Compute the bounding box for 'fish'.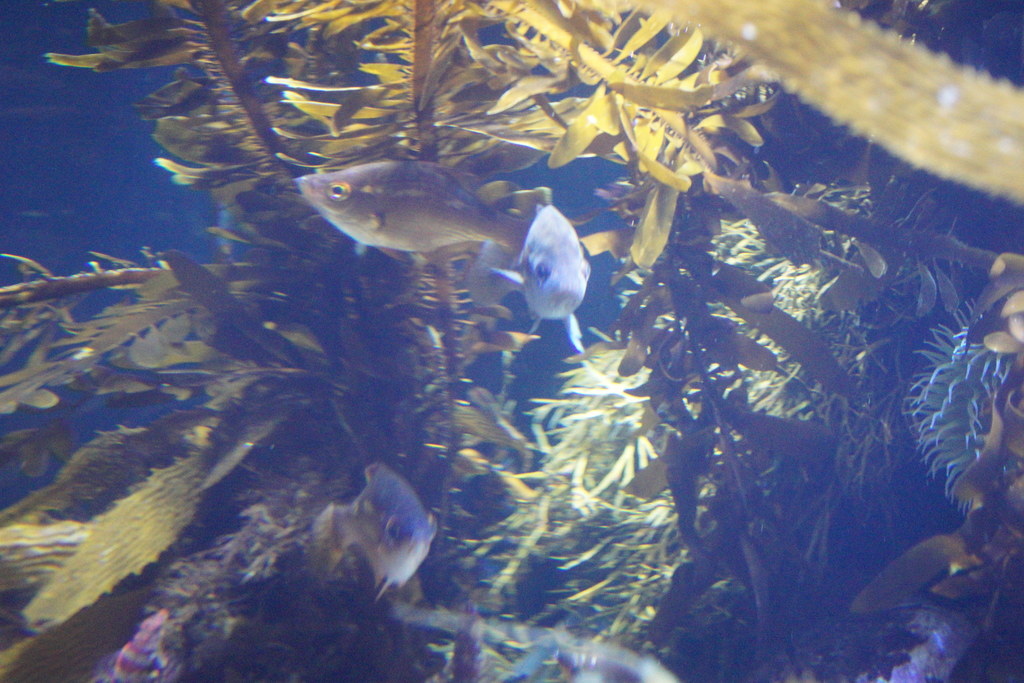
Rect(321, 462, 450, 602).
